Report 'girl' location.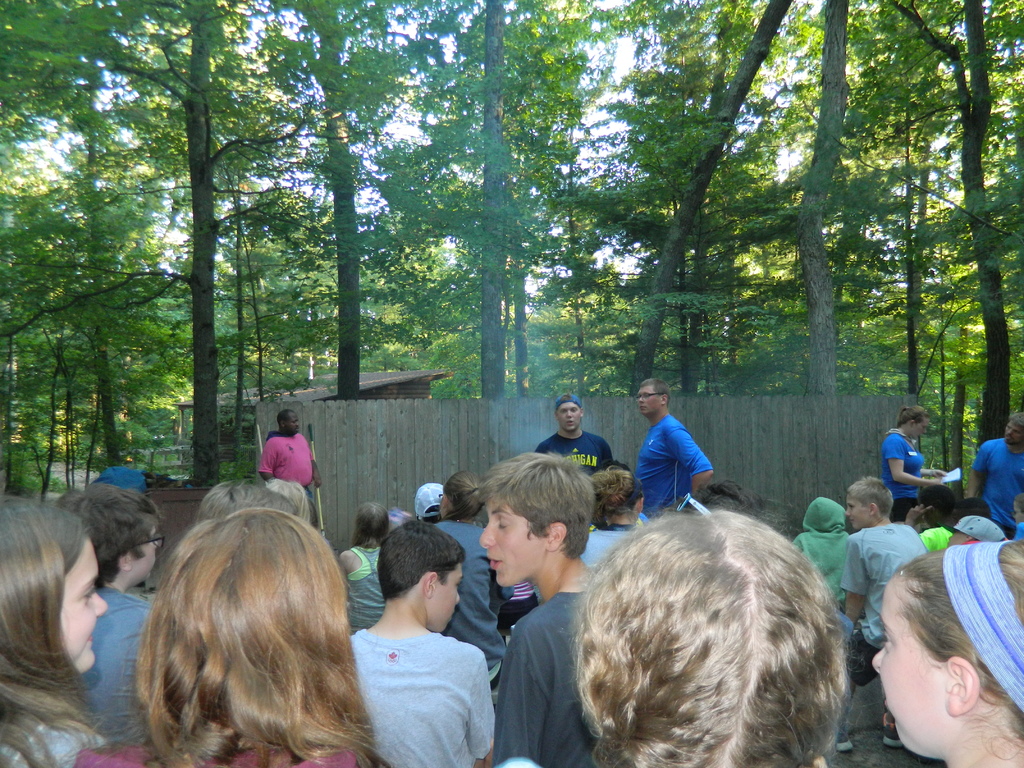
Report: locate(865, 548, 1023, 767).
